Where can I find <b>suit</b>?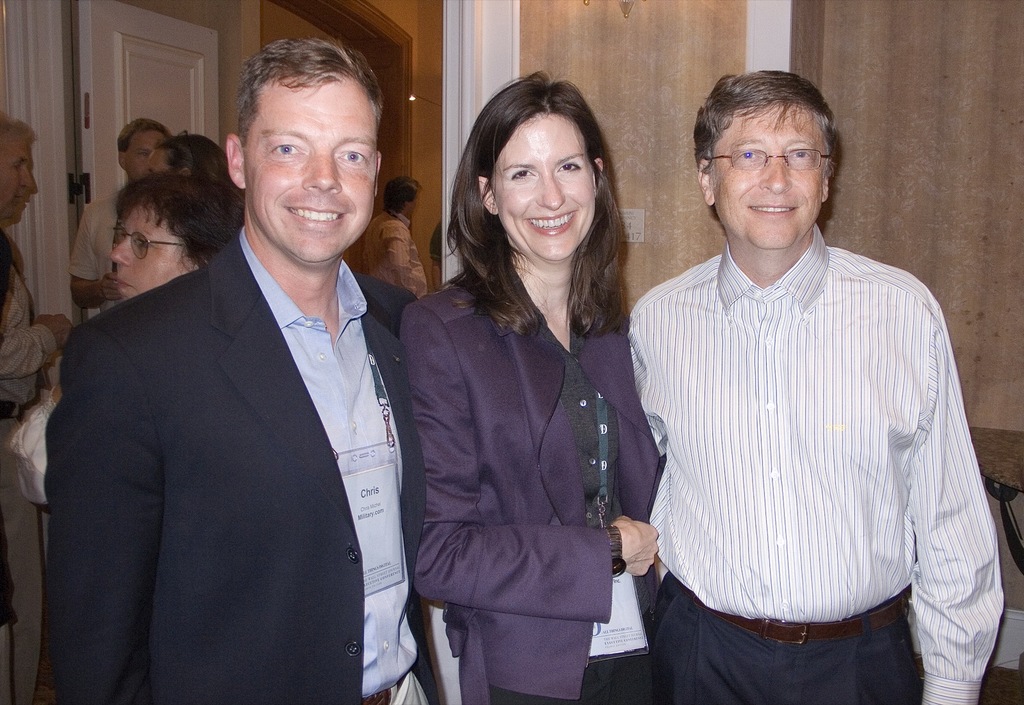
You can find it at <bbox>48, 235, 422, 704</bbox>.
